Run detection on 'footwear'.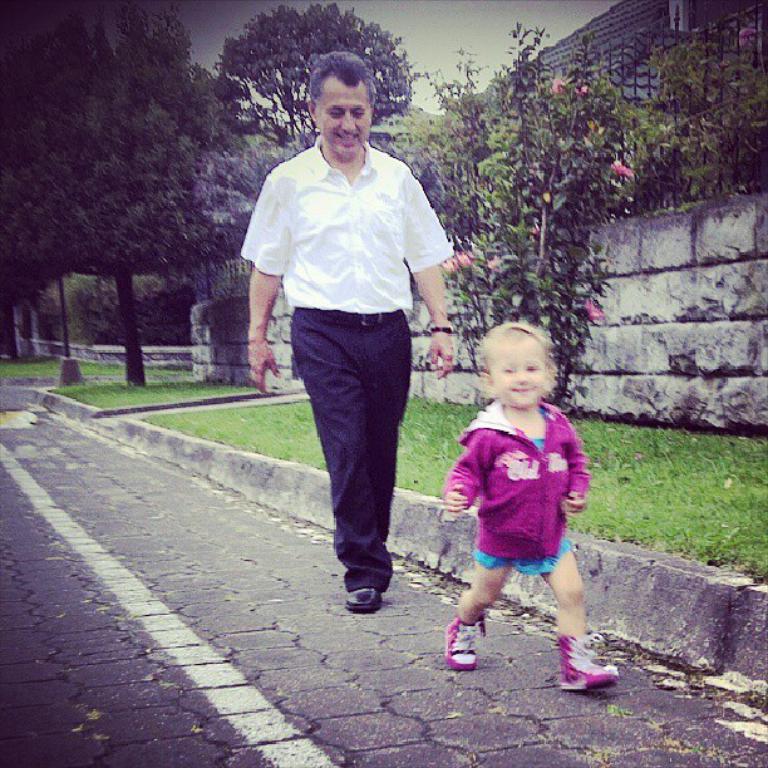
Result: <bbox>555, 629, 624, 710</bbox>.
